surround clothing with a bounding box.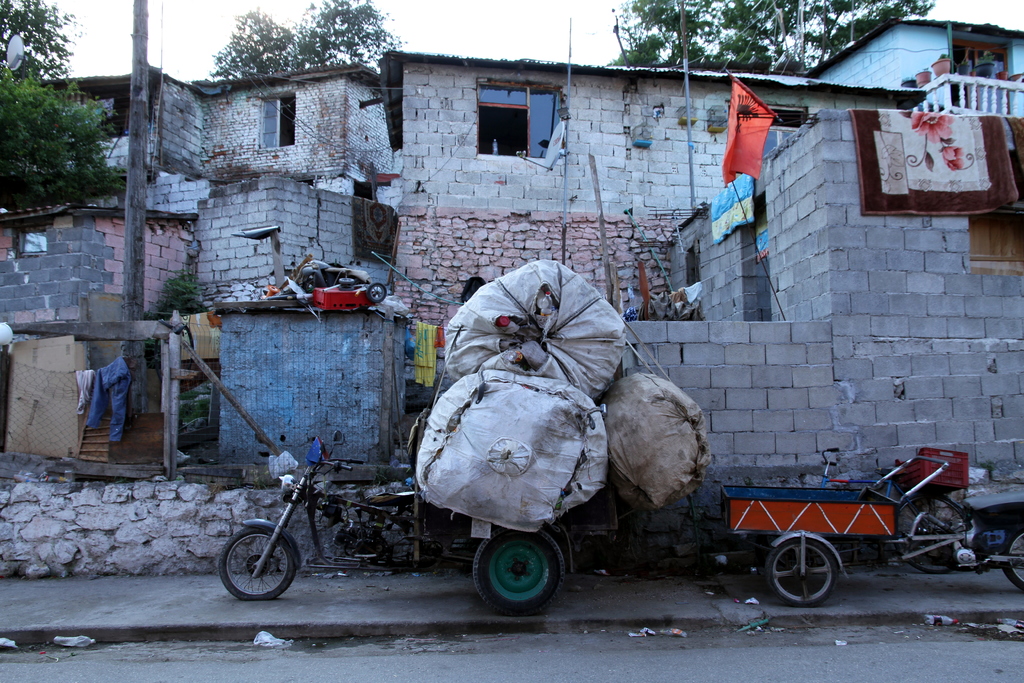
413 321 440 389.
